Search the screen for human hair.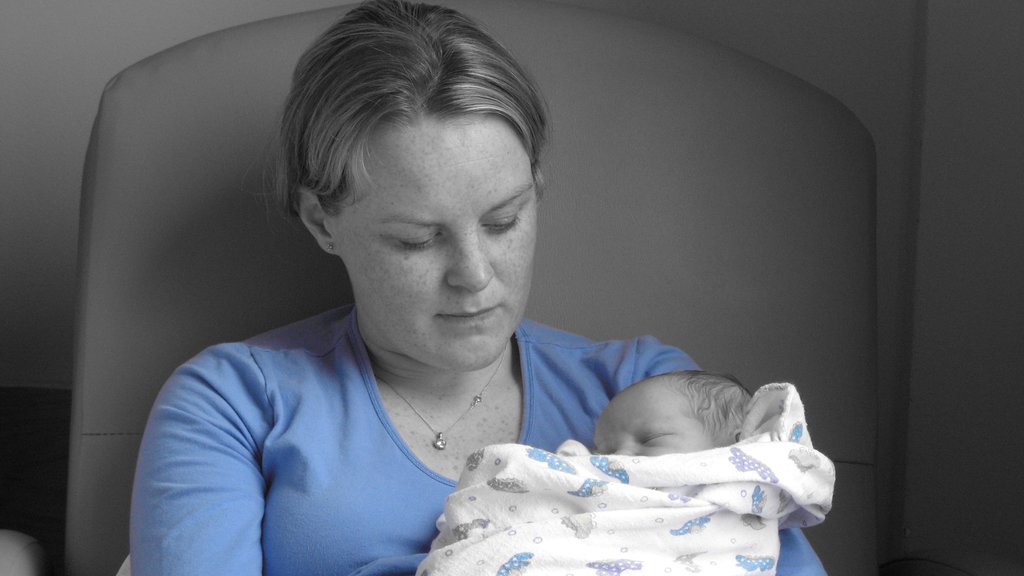
Found at rect(650, 371, 753, 445).
